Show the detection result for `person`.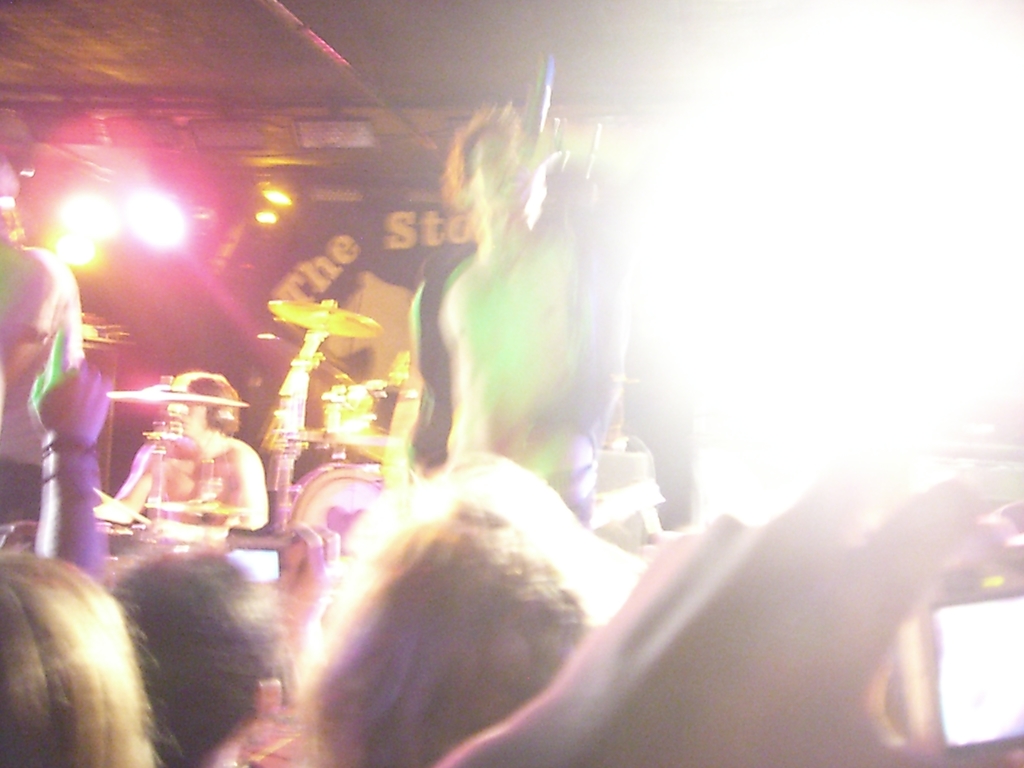
0, 164, 90, 539.
